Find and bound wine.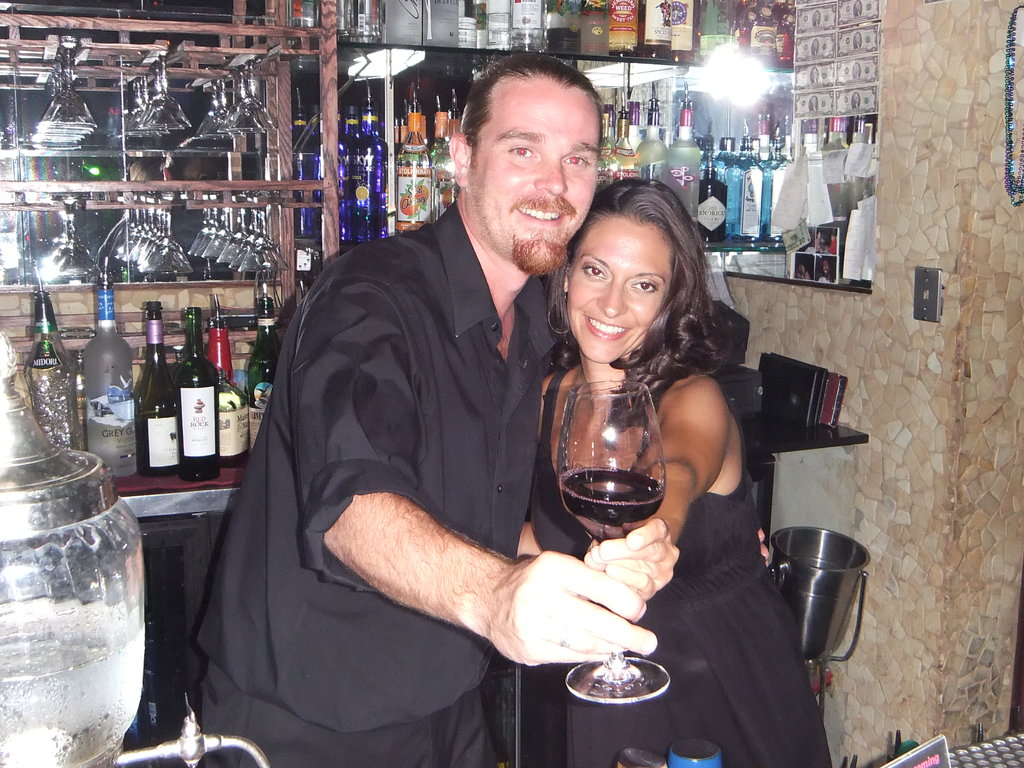
Bound: Rect(558, 463, 669, 538).
